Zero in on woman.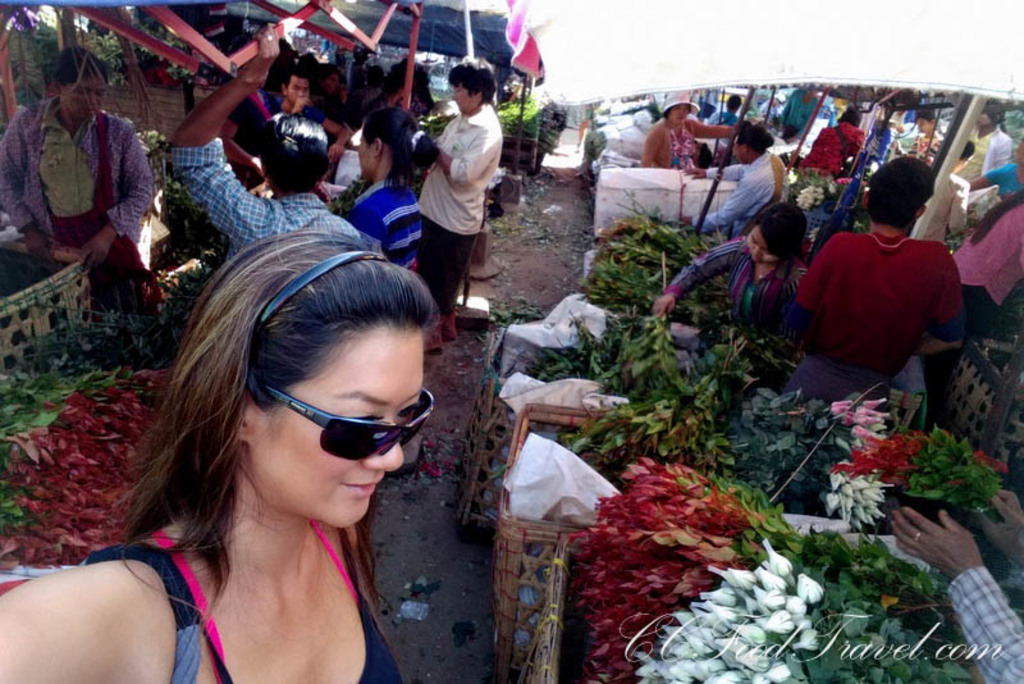
Zeroed in: bbox=(641, 82, 741, 173).
